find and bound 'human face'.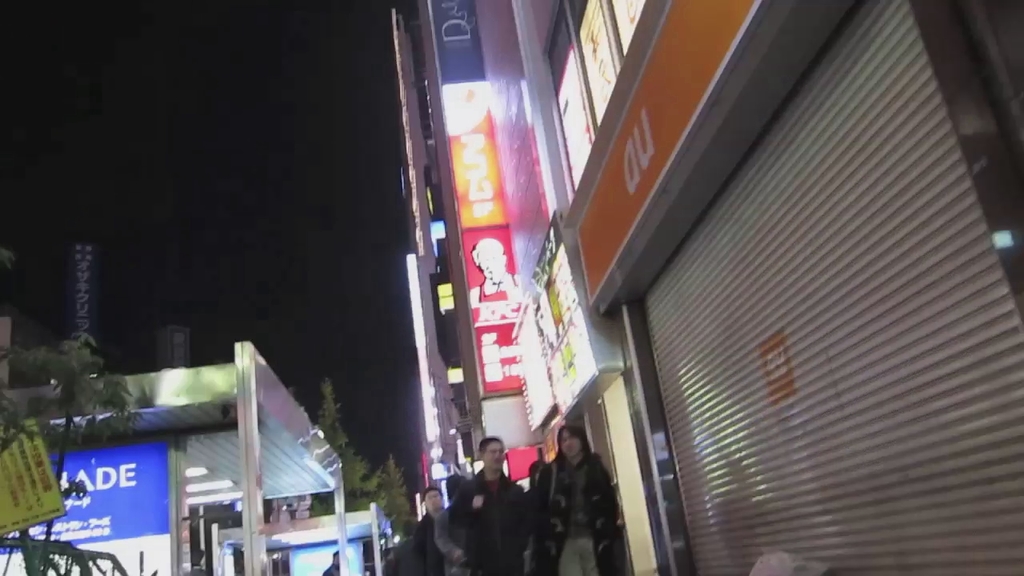
Bound: (557, 428, 582, 460).
